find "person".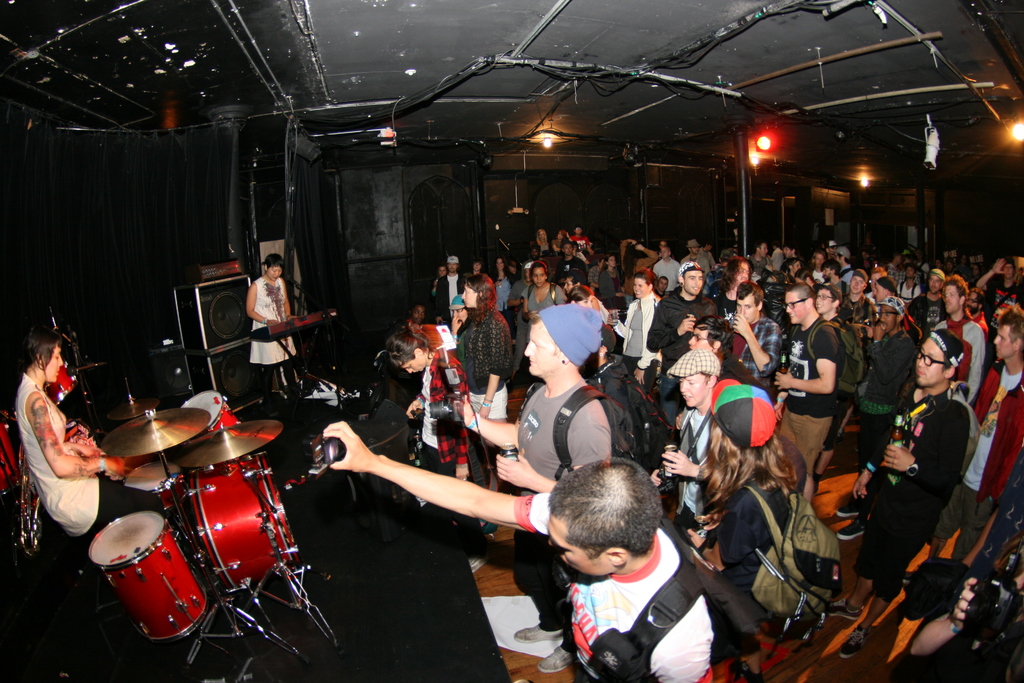
(x1=697, y1=244, x2=718, y2=269).
